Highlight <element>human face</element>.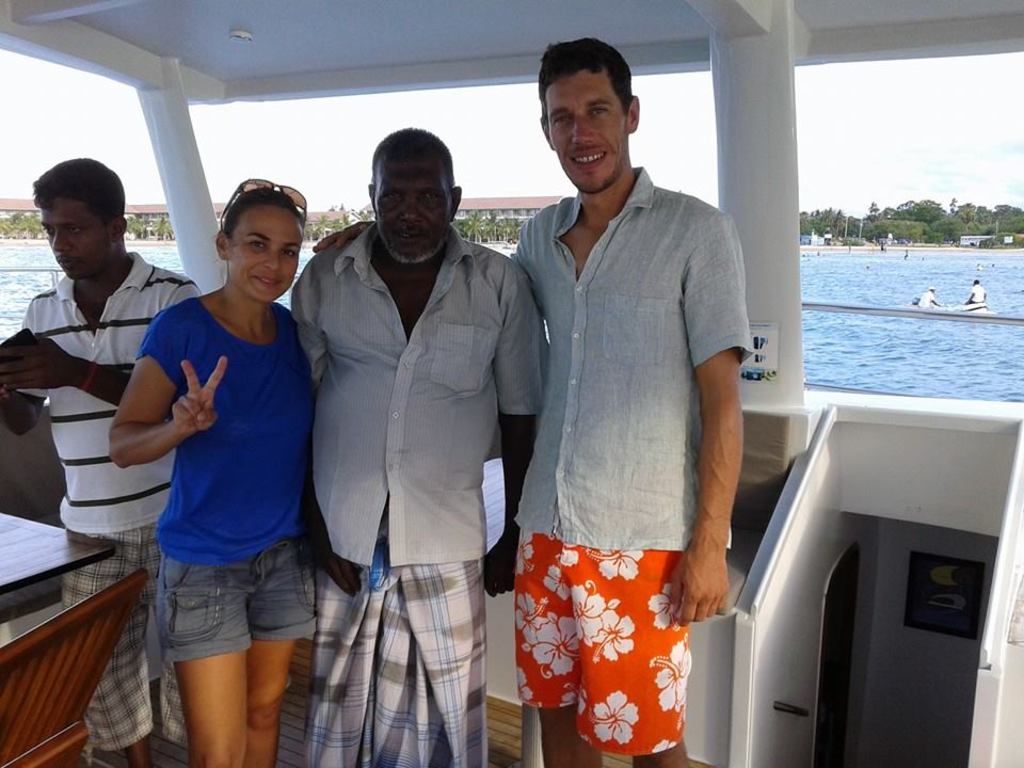
Highlighted region: <box>545,76,627,195</box>.
